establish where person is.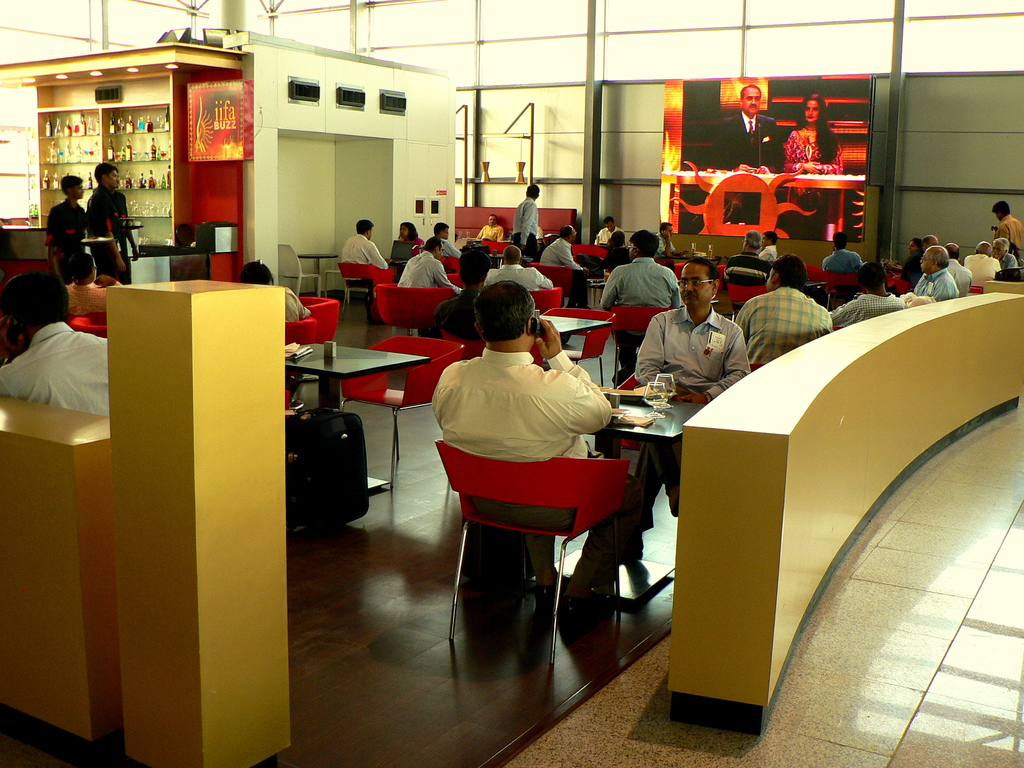
Established at (x1=488, y1=245, x2=556, y2=296).
